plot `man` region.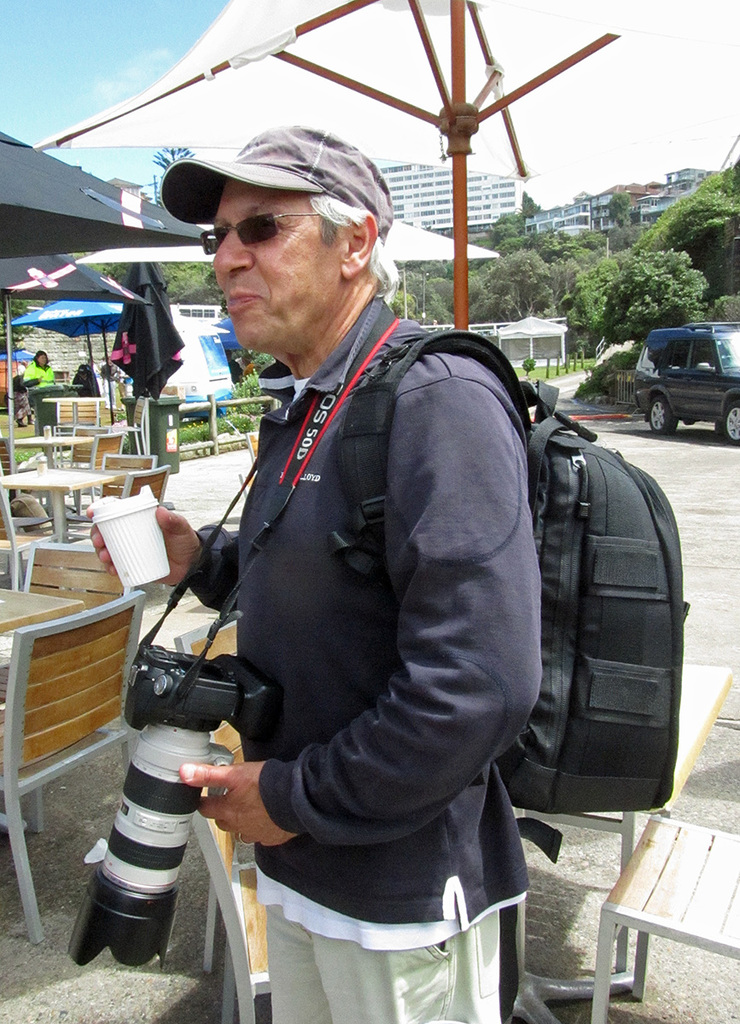
Plotted at detection(76, 107, 545, 1023).
